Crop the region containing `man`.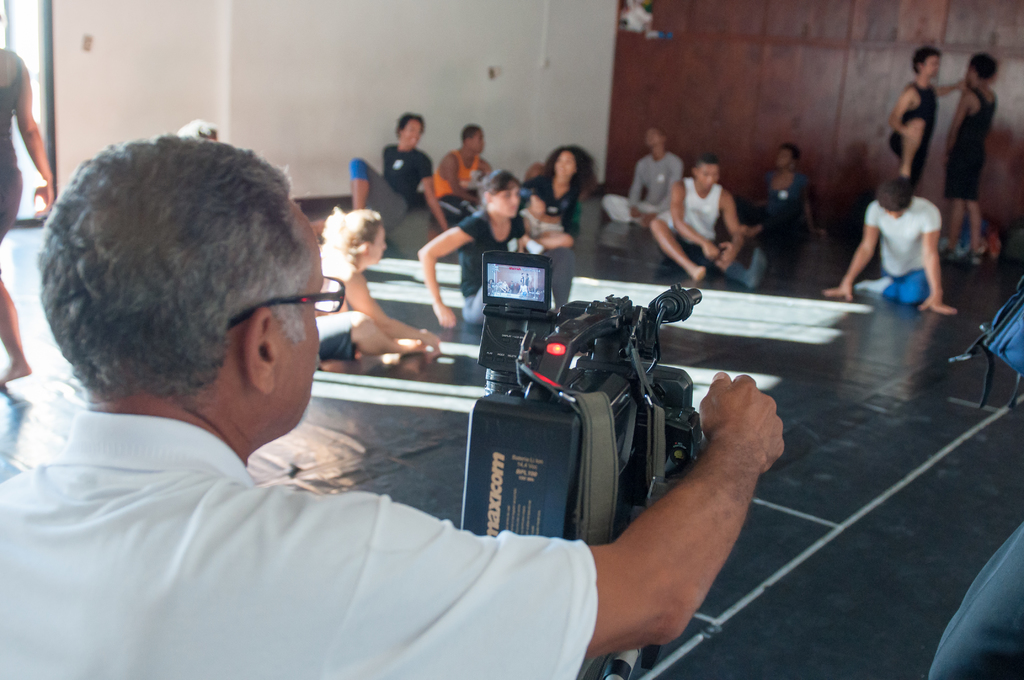
Crop region: l=435, t=127, r=499, b=233.
